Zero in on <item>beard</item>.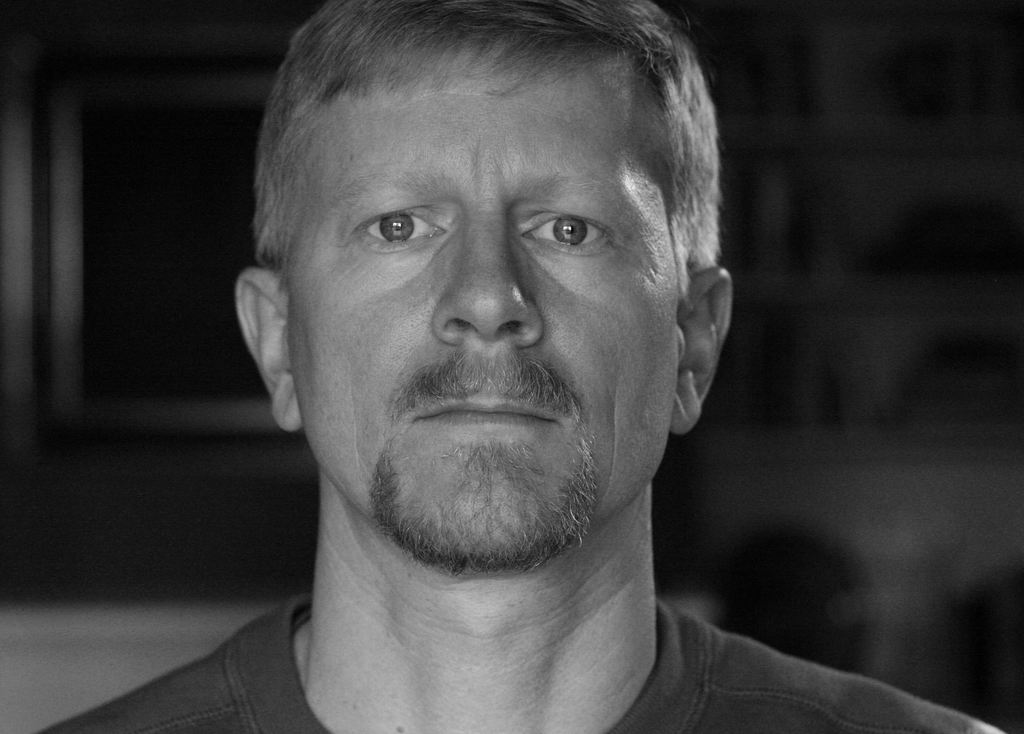
Zeroed in: (364, 430, 598, 573).
